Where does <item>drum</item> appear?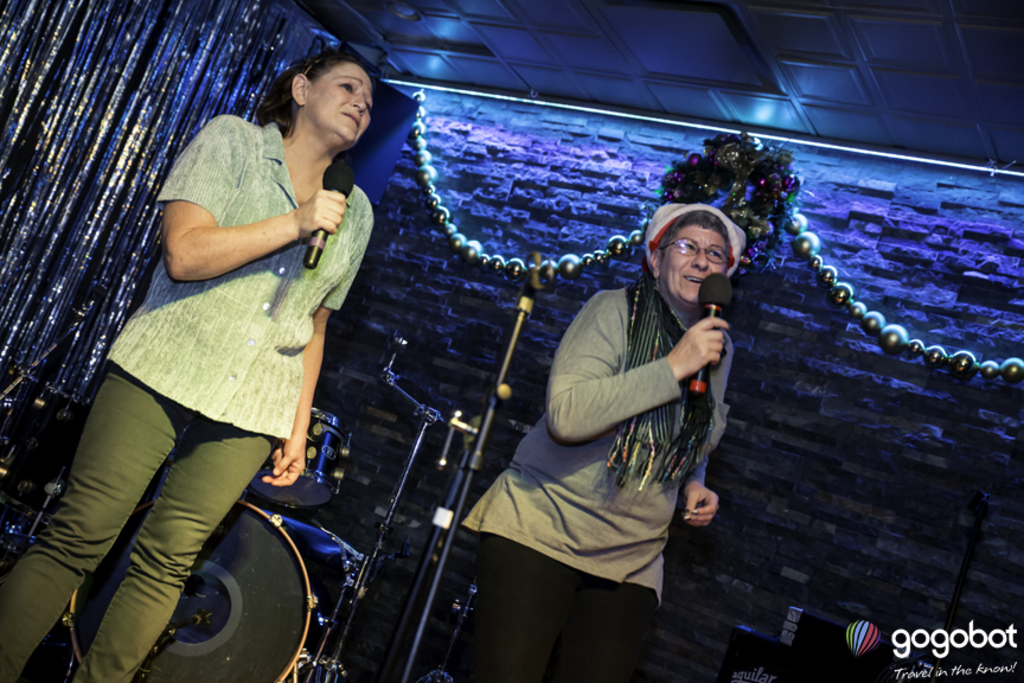
Appears at l=249, t=407, r=357, b=510.
